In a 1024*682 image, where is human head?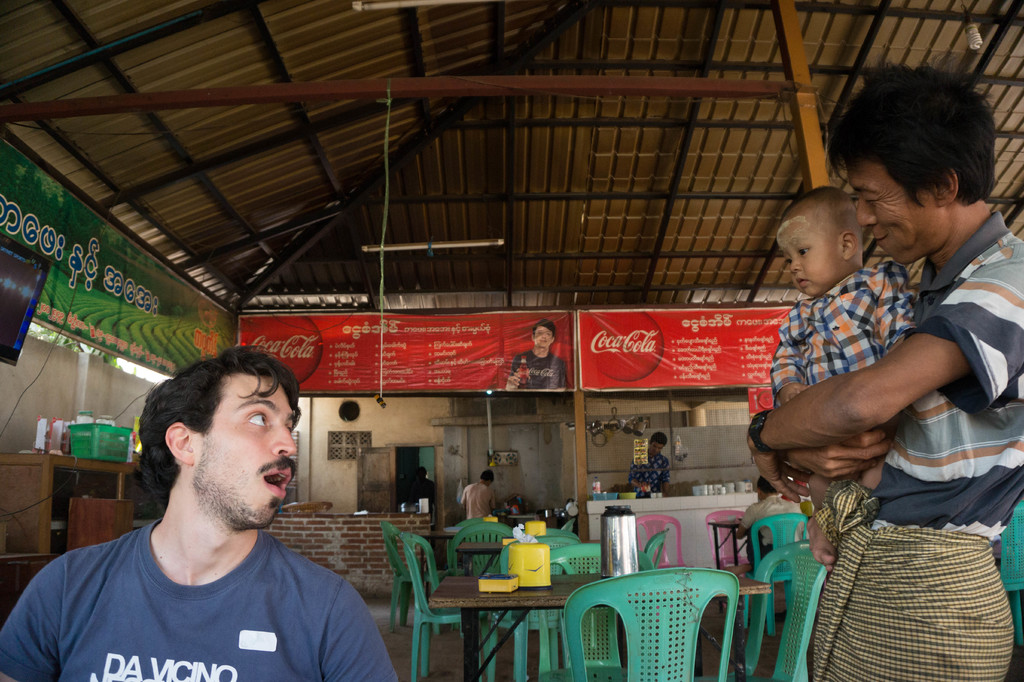
[left=650, top=430, right=666, bottom=458].
